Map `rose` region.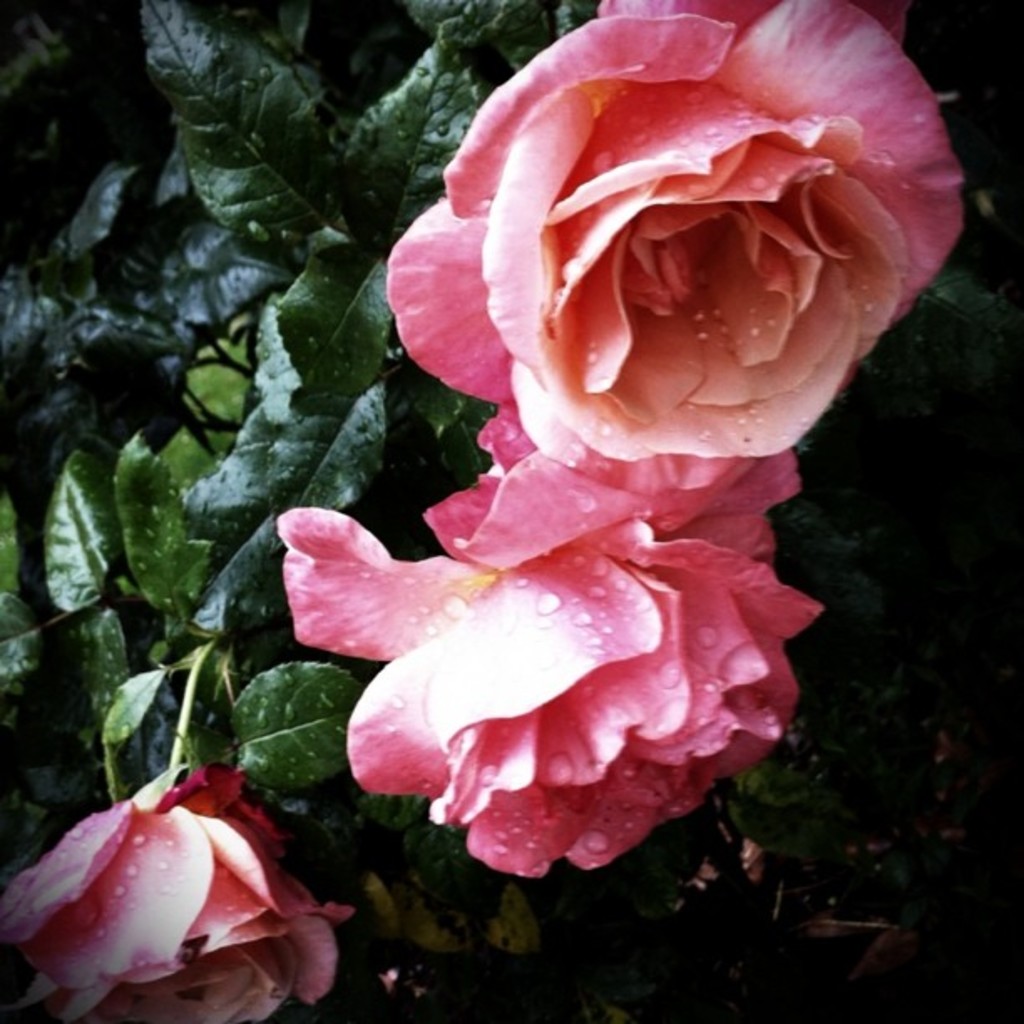
Mapped to <bbox>0, 761, 351, 1022</bbox>.
